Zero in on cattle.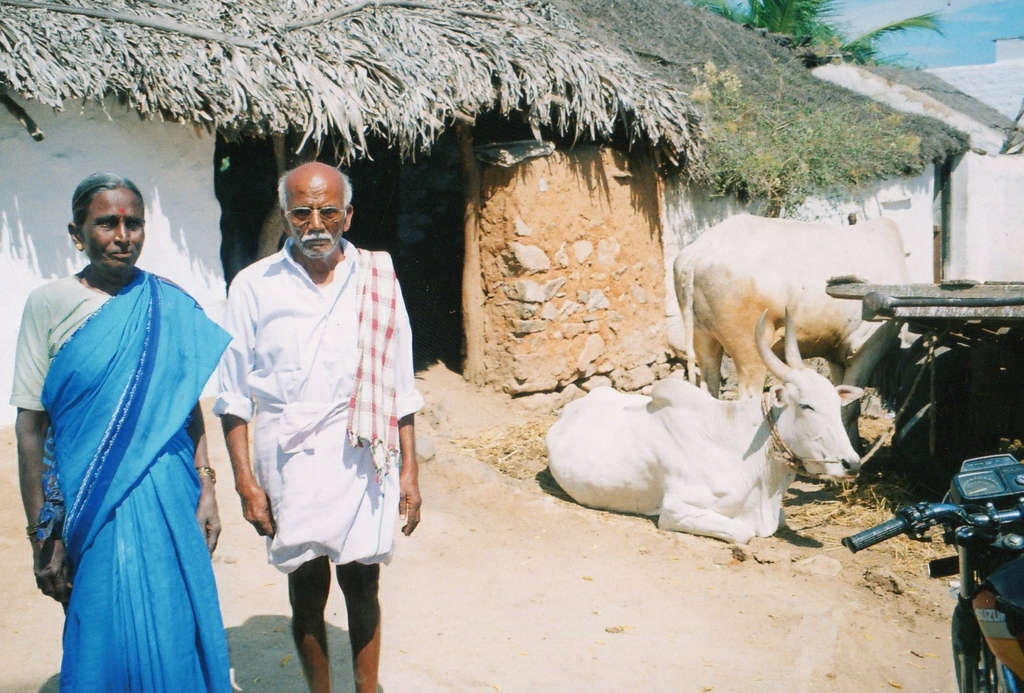
Zeroed in: box(513, 333, 906, 553).
